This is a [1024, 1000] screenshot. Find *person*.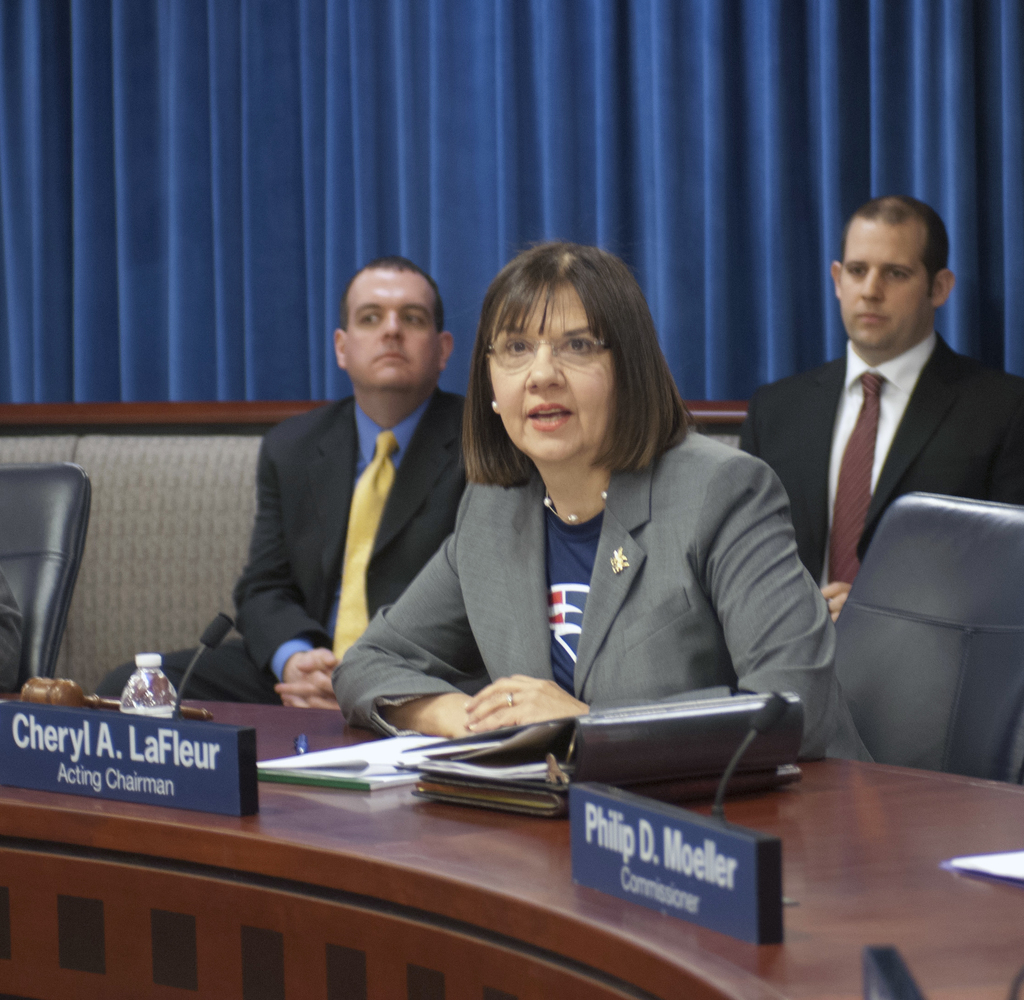
Bounding box: 314, 241, 861, 766.
